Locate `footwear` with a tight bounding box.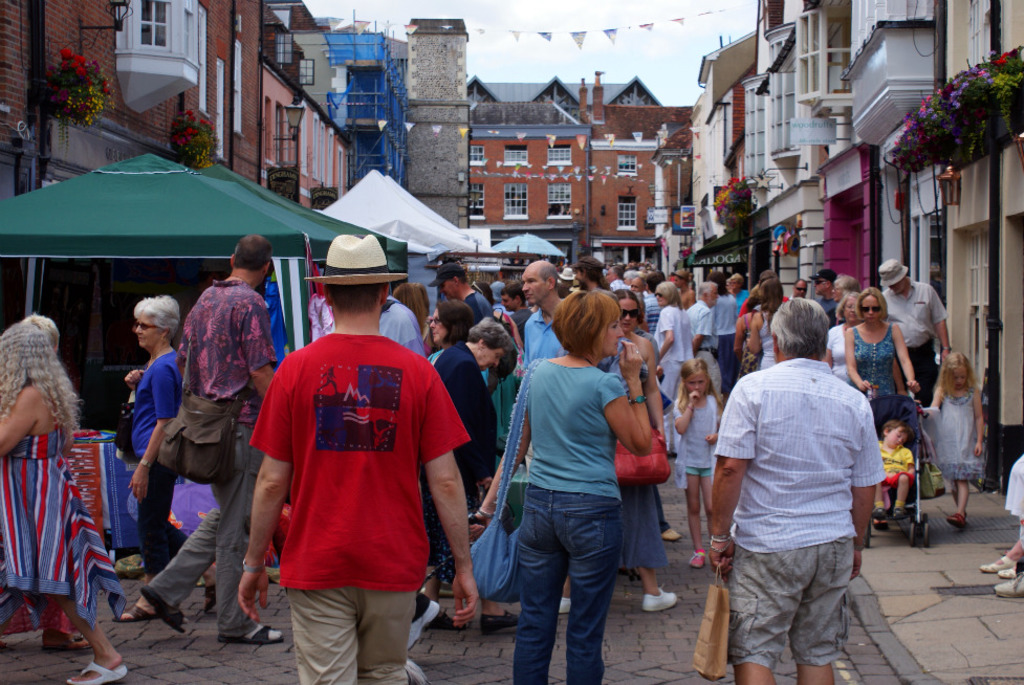
978, 555, 1017, 572.
